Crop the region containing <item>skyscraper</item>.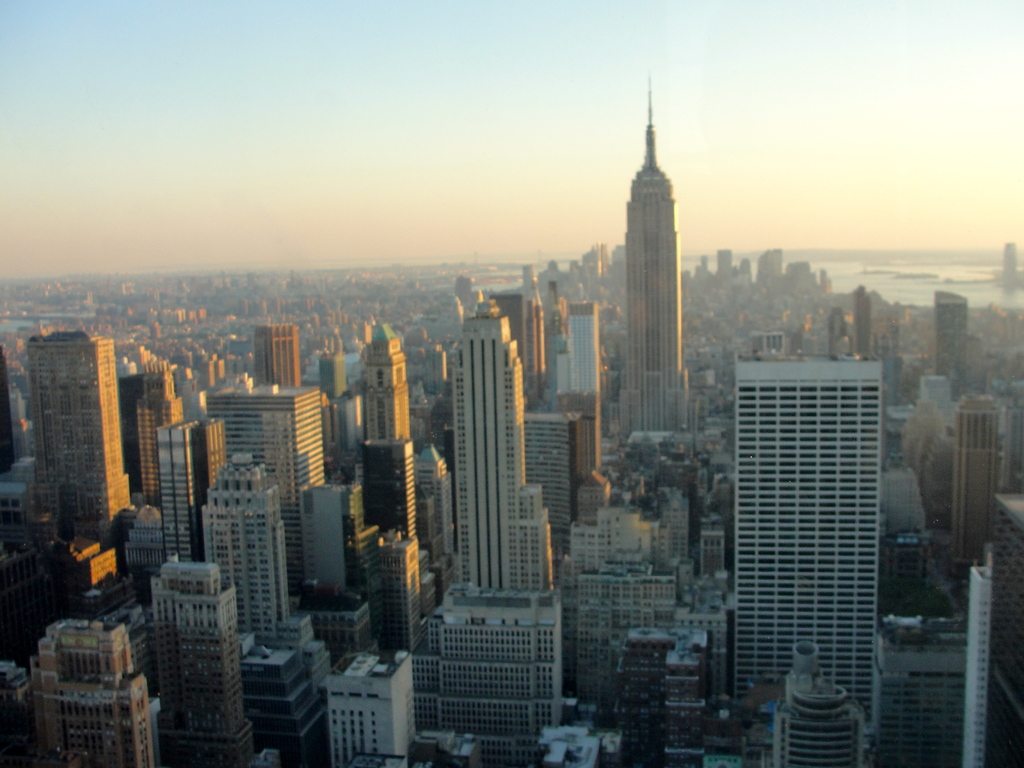
Crop region: crop(592, 64, 712, 493).
